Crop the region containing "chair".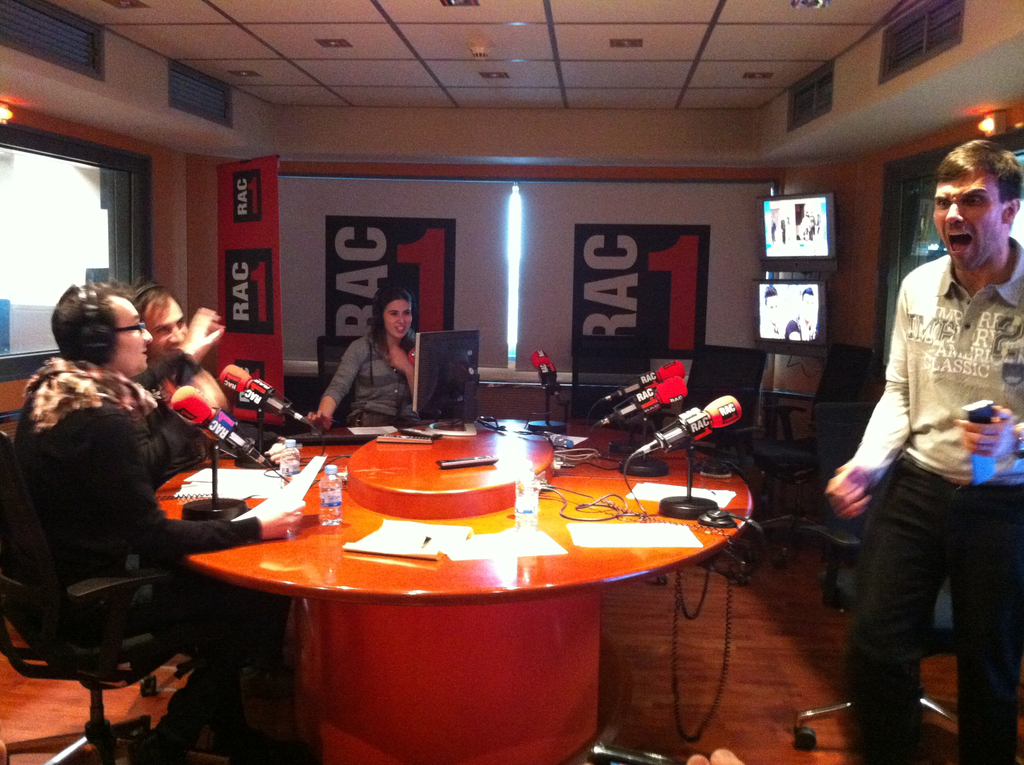
Crop region: BBox(654, 340, 771, 577).
